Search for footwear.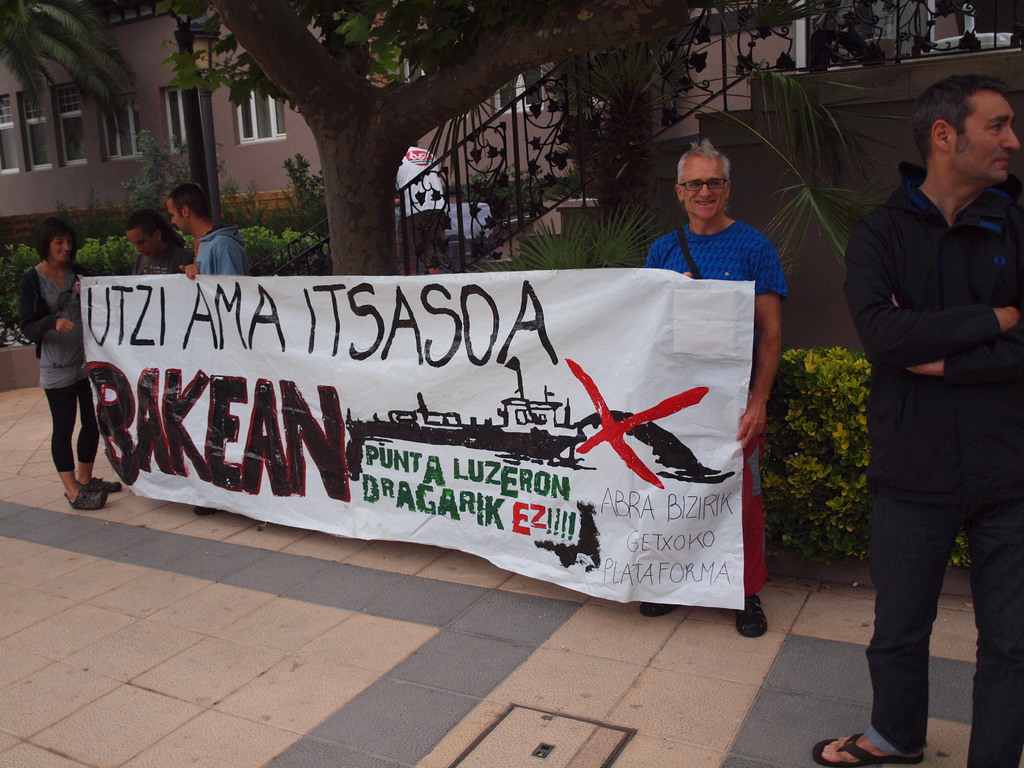
Found at BBox(65, 485, 107, 511).
